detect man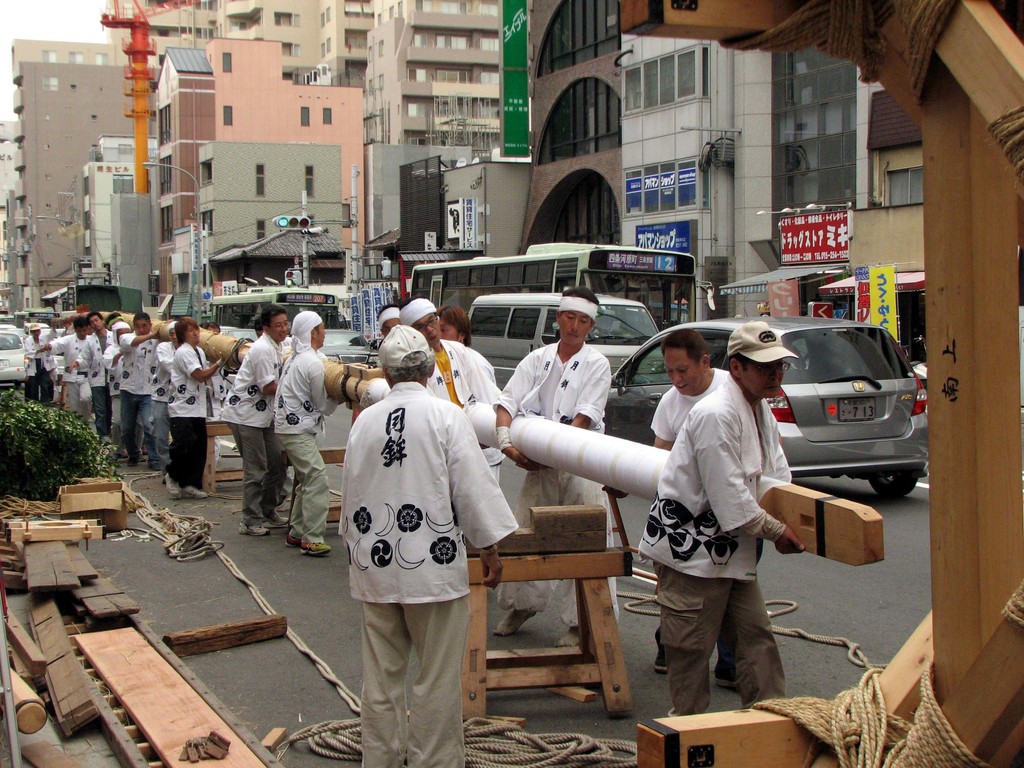
l=289, t=328, r=347, b=566
